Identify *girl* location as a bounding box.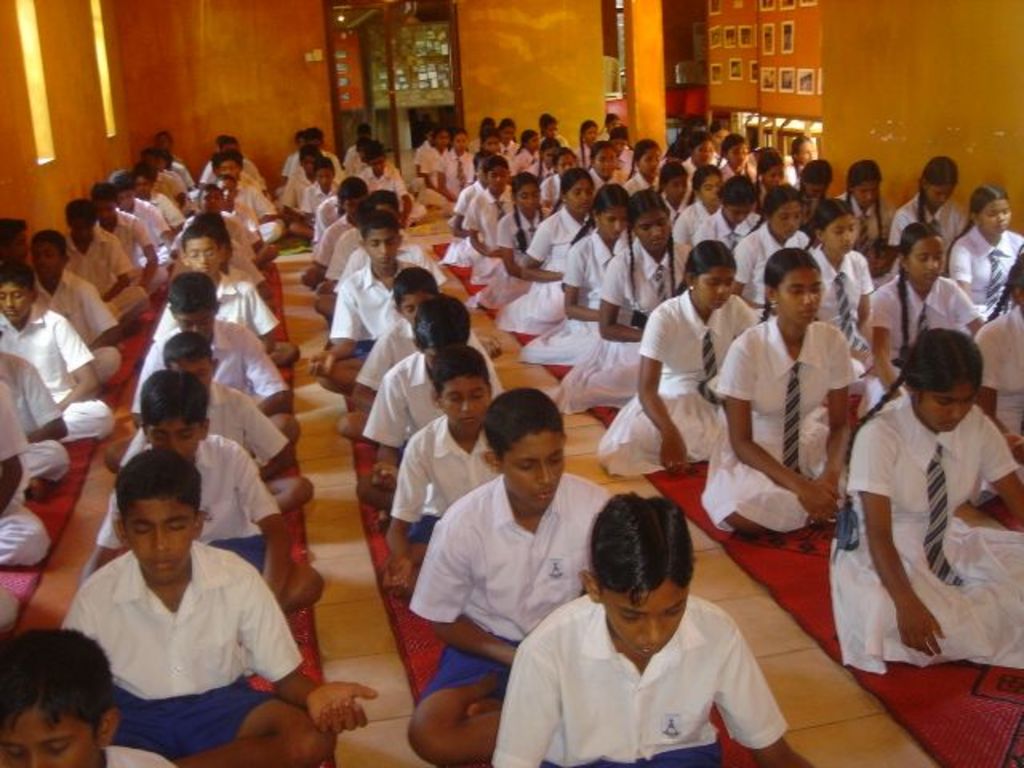
(675,170,766,282).
